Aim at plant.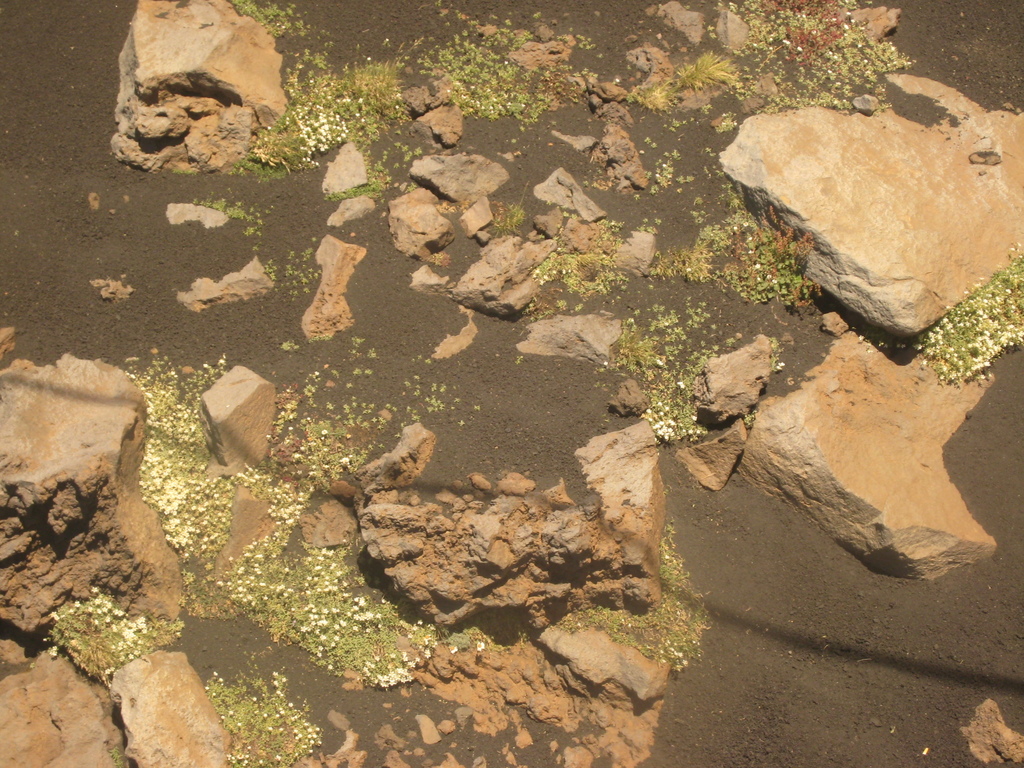
Aimed at (531, 212, 627, 297).
